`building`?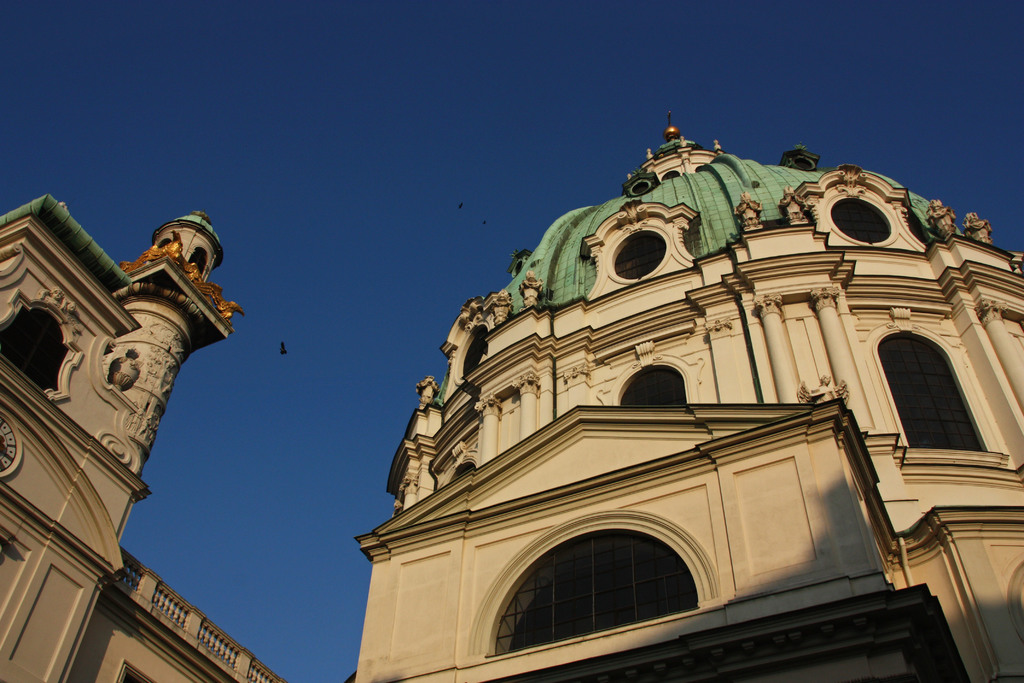
bbox=(0, 190, 283, 682)
